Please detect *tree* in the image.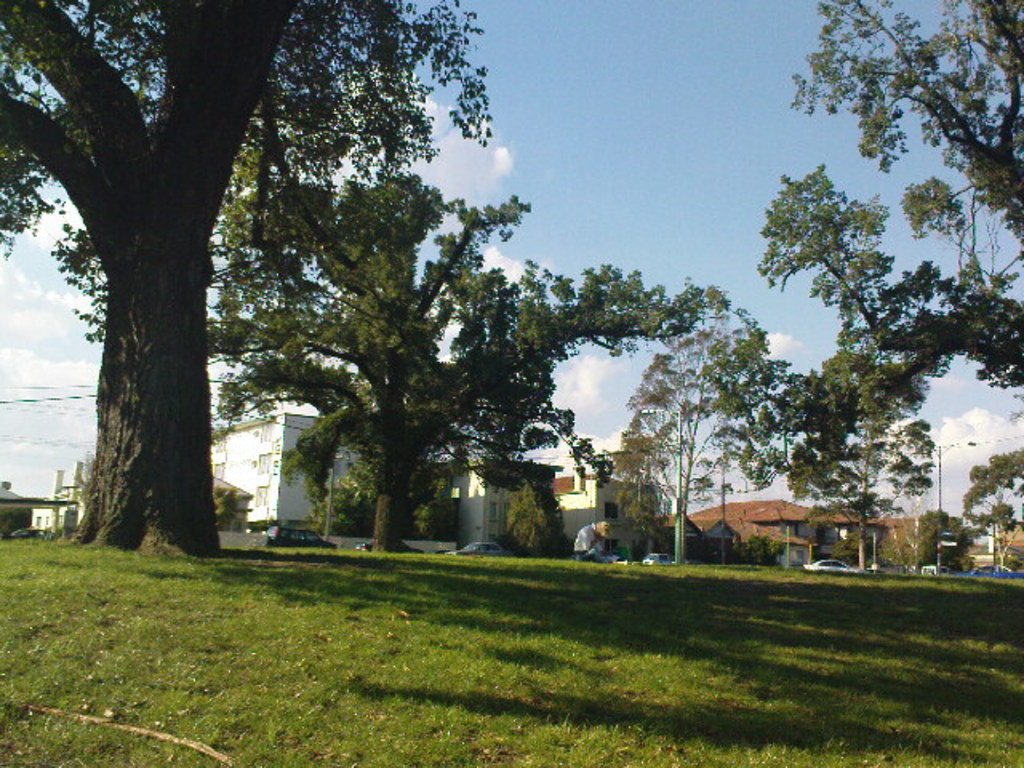
pyautogui.locateOnScreen(754, 0, 1022, 395).
